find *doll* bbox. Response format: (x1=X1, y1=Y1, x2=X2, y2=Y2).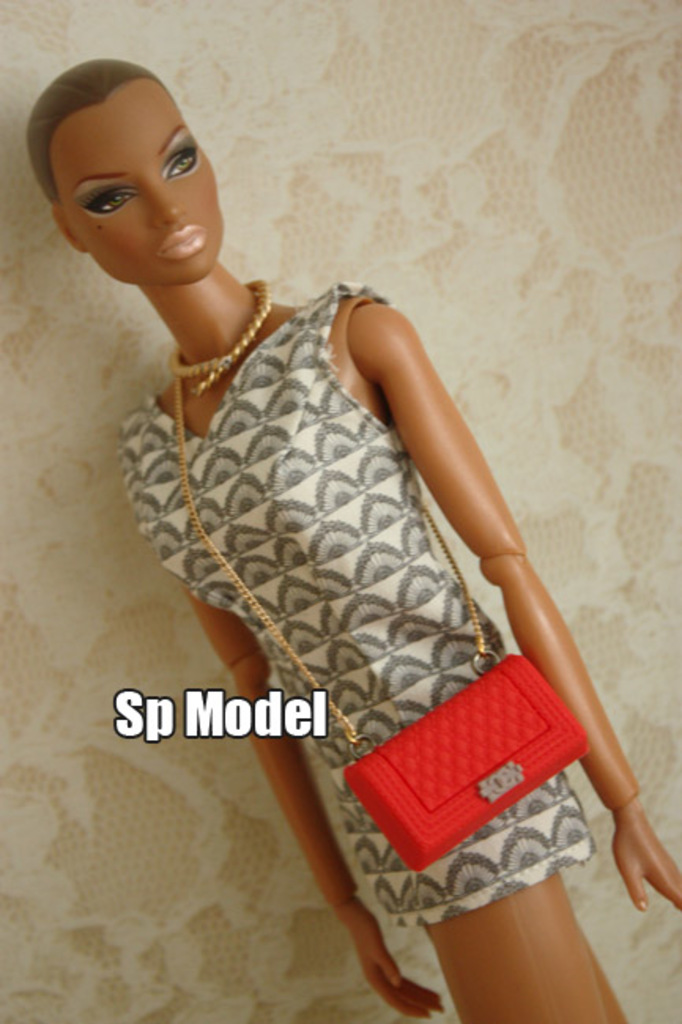
(x1=44, y1=17, x2=621, y2=956).
